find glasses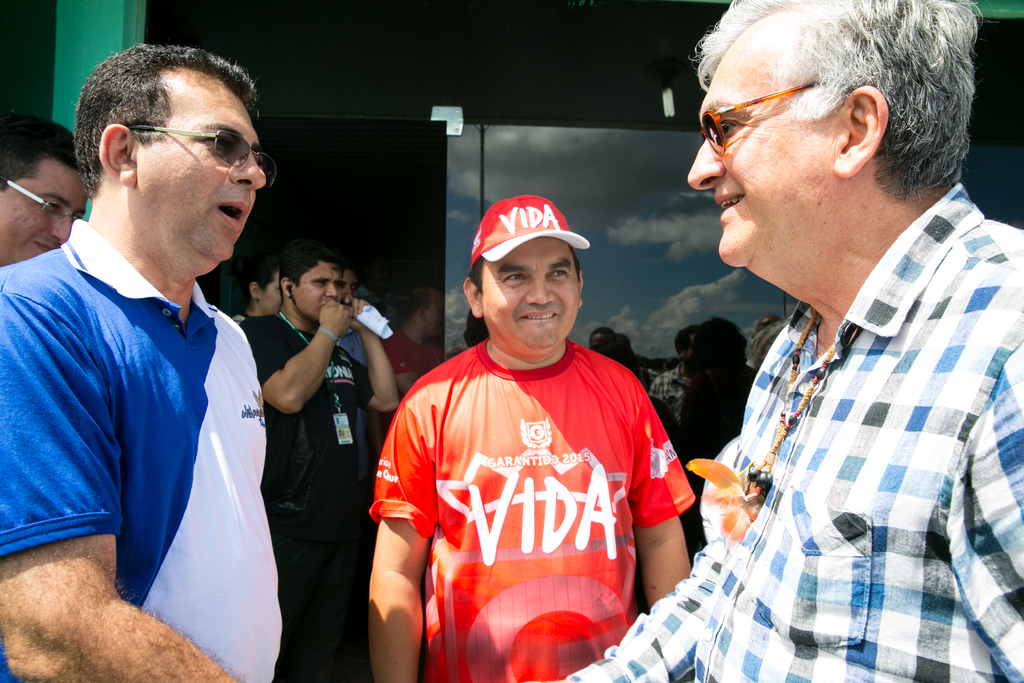
0/177/85/223
